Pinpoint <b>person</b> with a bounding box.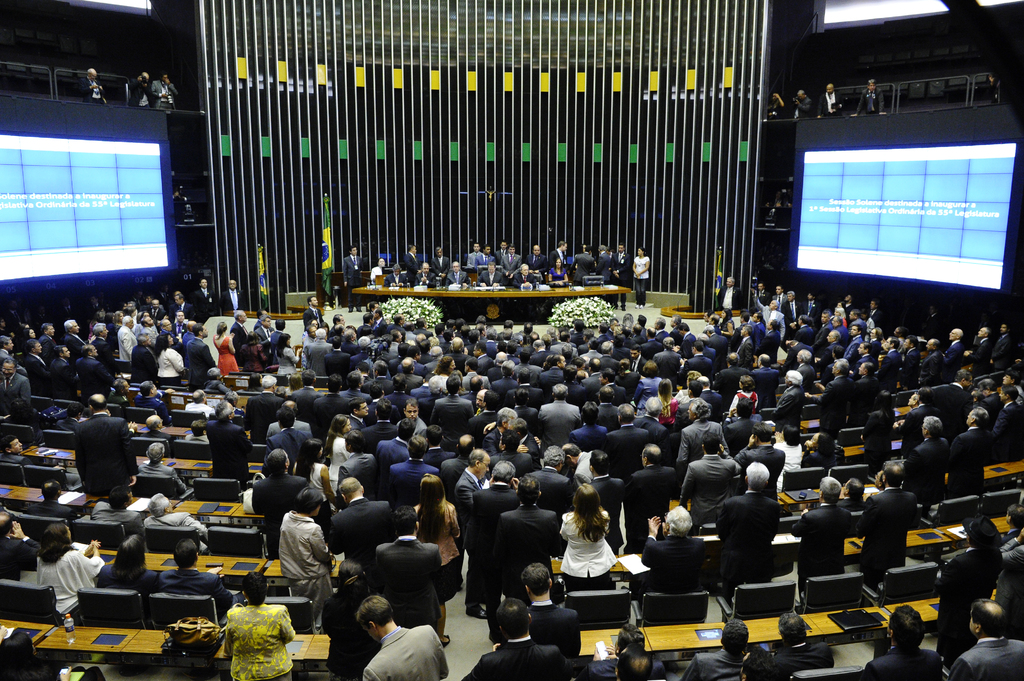
[x1=0, y1=234, x2=1023, y2=615].
